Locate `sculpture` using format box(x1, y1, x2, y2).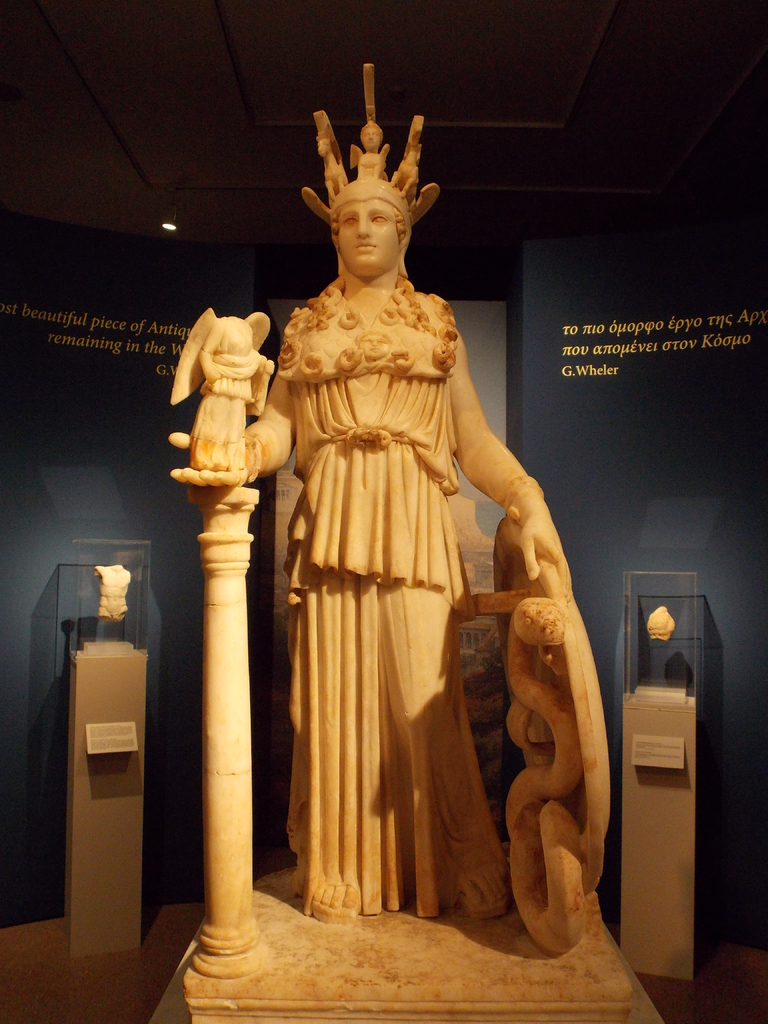
box(154, 47, 611, 954).
